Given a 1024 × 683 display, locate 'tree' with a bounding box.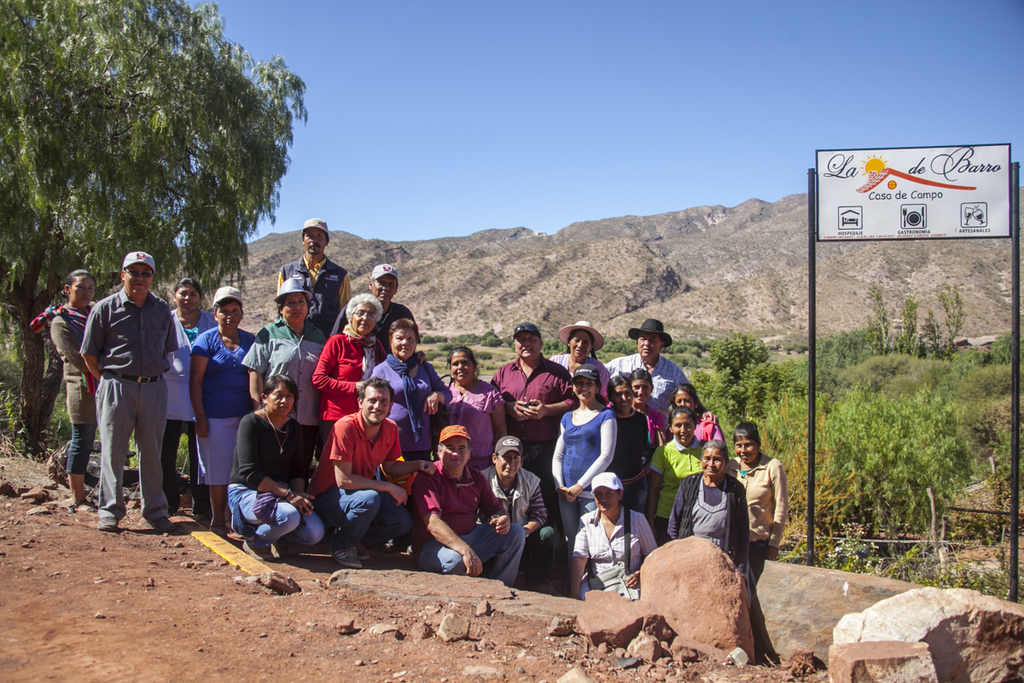
Located: Rect(0, 0, 298, 464).
